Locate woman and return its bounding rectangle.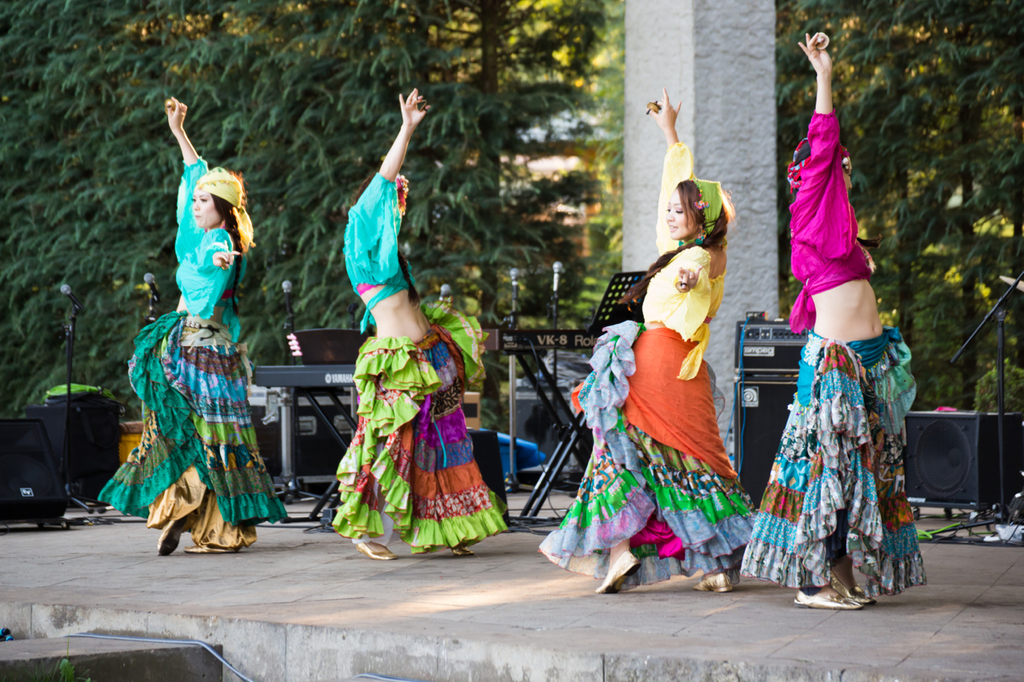
(left=97, top=96, right=286, bottom=555).
